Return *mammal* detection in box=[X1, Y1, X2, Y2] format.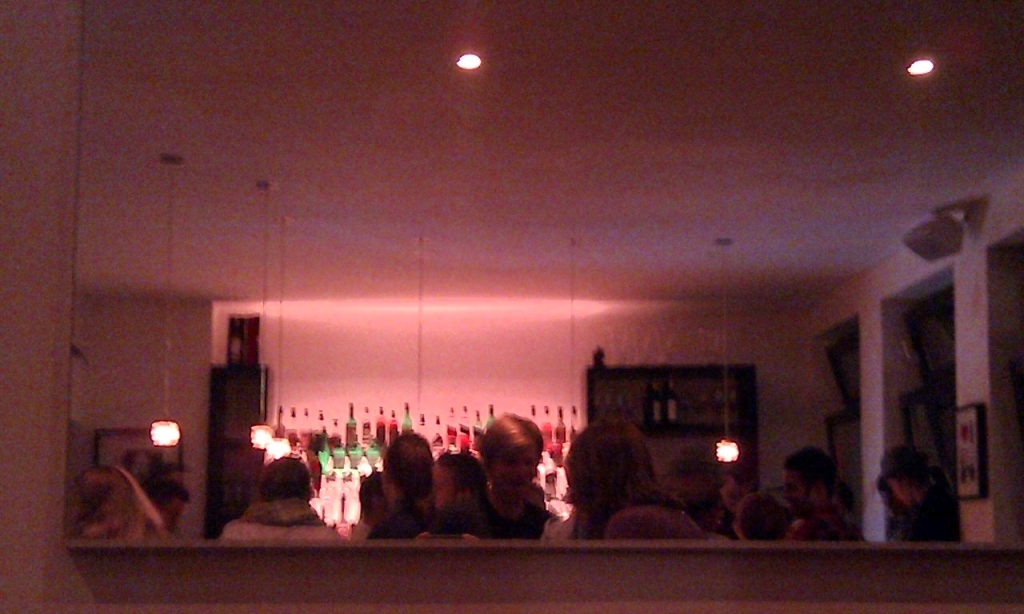
box=[658, 437, 727, 530].
